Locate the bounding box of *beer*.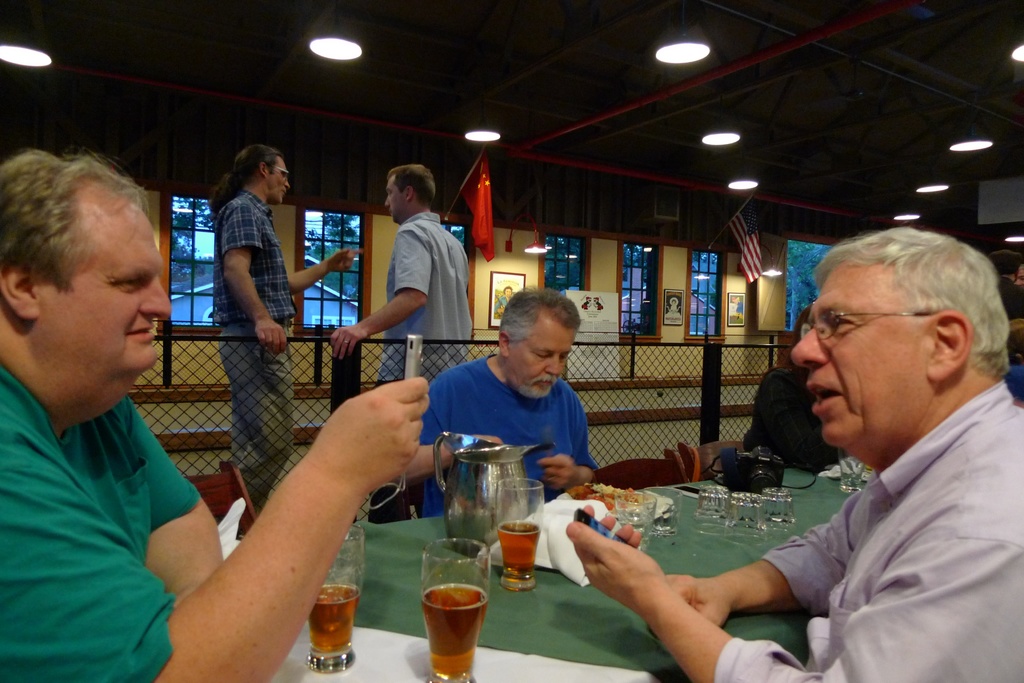
Bounding box: {"x1": 308, "y1": 586, "x2": 362, "y2": 655}.
